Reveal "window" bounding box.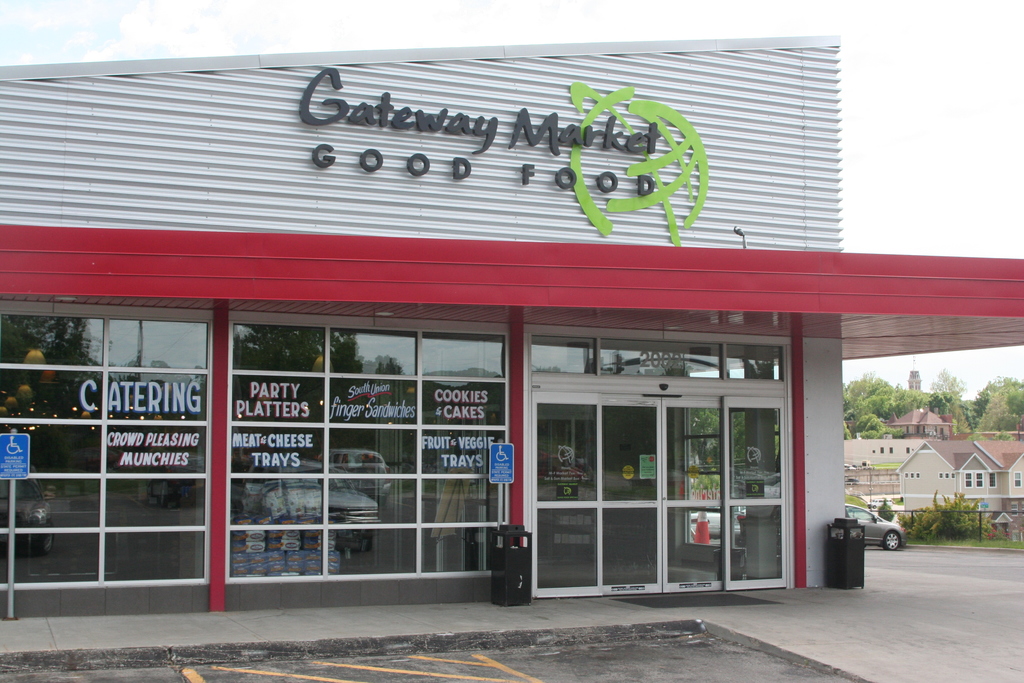
Revealed: {"left": 988, "top": 472, "right": 996, "bottom": 489}.
